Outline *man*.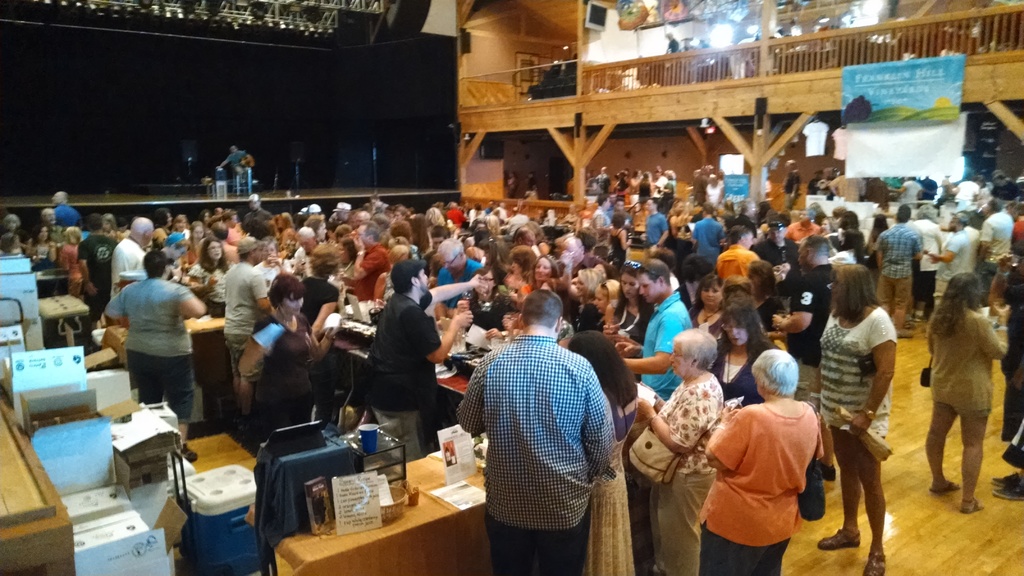
Outline: [872, 202, 924, 342].
